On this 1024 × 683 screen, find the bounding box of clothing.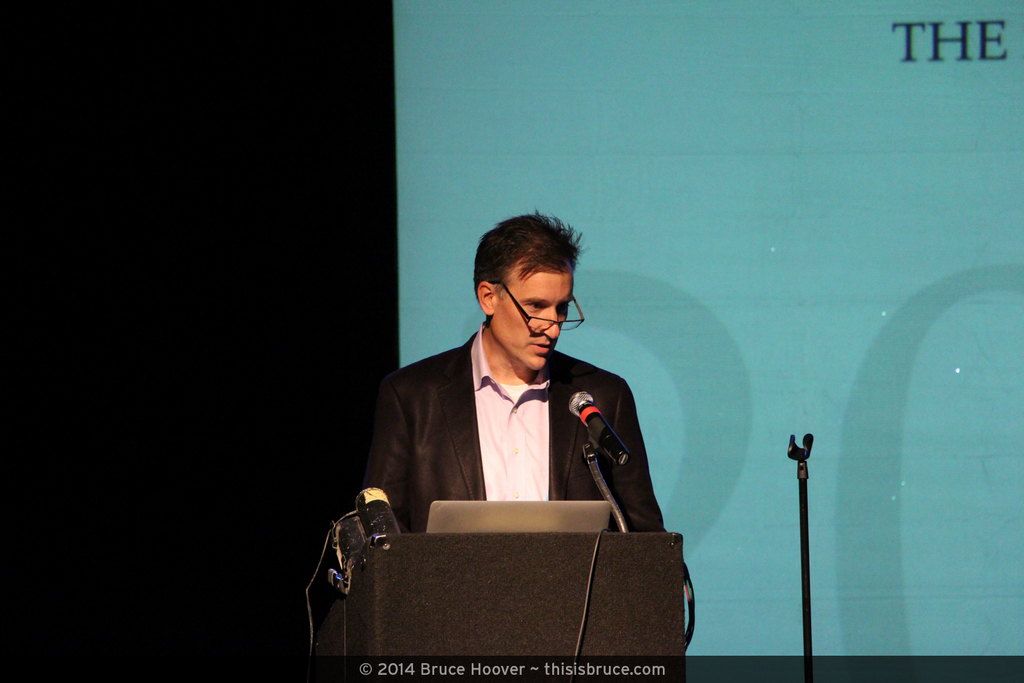
Bounding box: 346/305/682/575.
